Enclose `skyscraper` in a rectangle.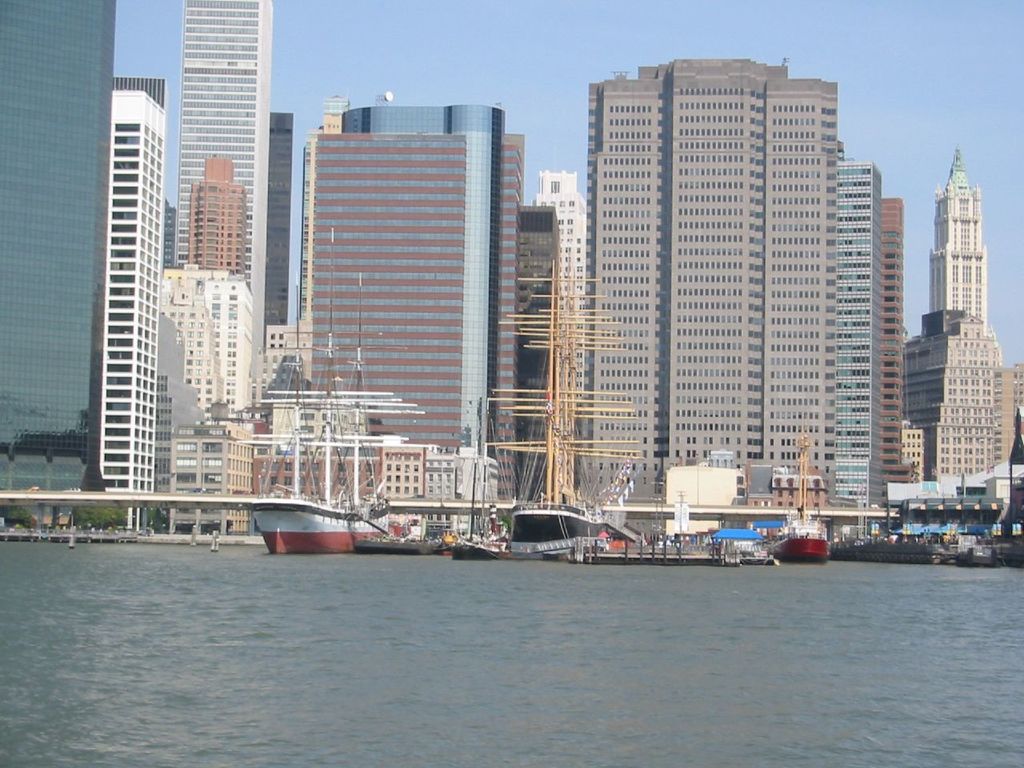
BBox(94, 69, 169, 497).
